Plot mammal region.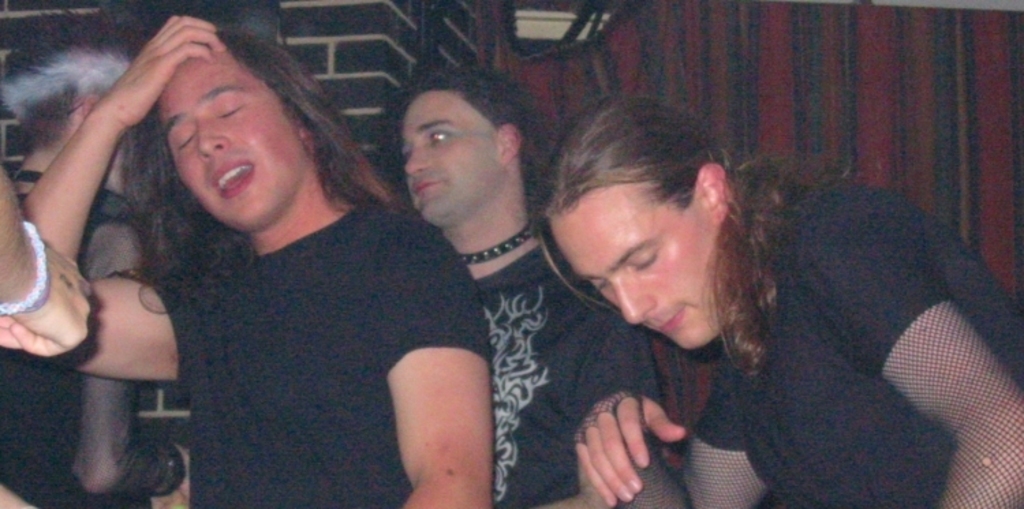
Plotted at crop(0, 172, 97, 359).
